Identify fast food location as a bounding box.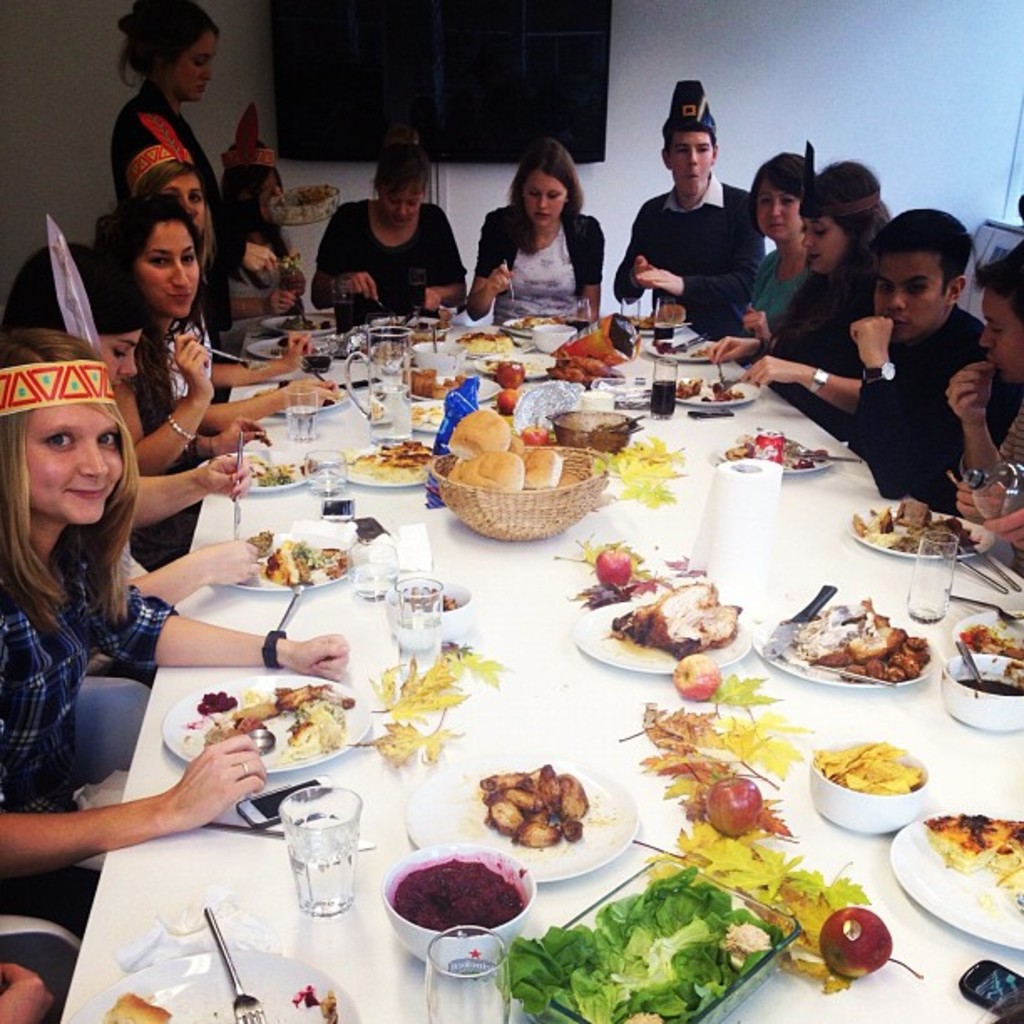
246, 453, 296, 489.
